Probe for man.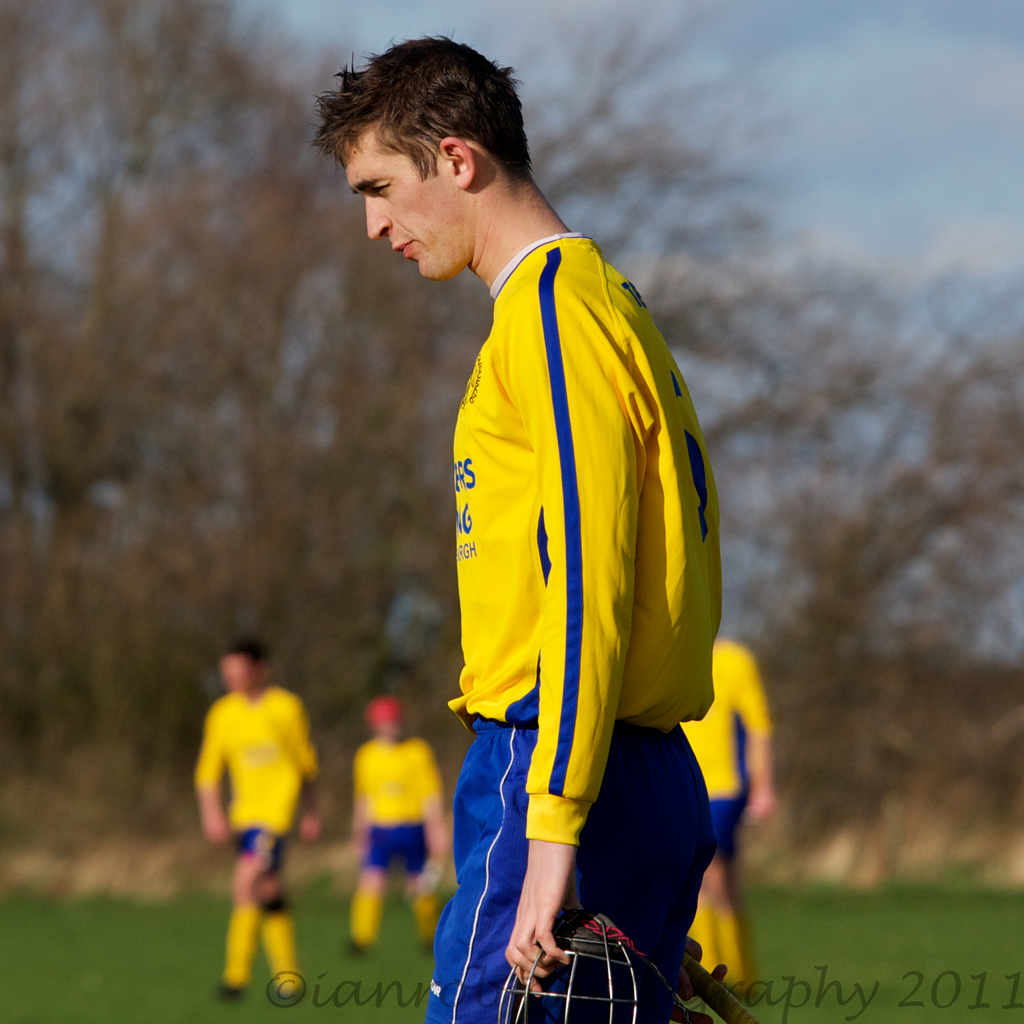
Probe result: (x1=200, y1=639, x2=326, y2=1001).
